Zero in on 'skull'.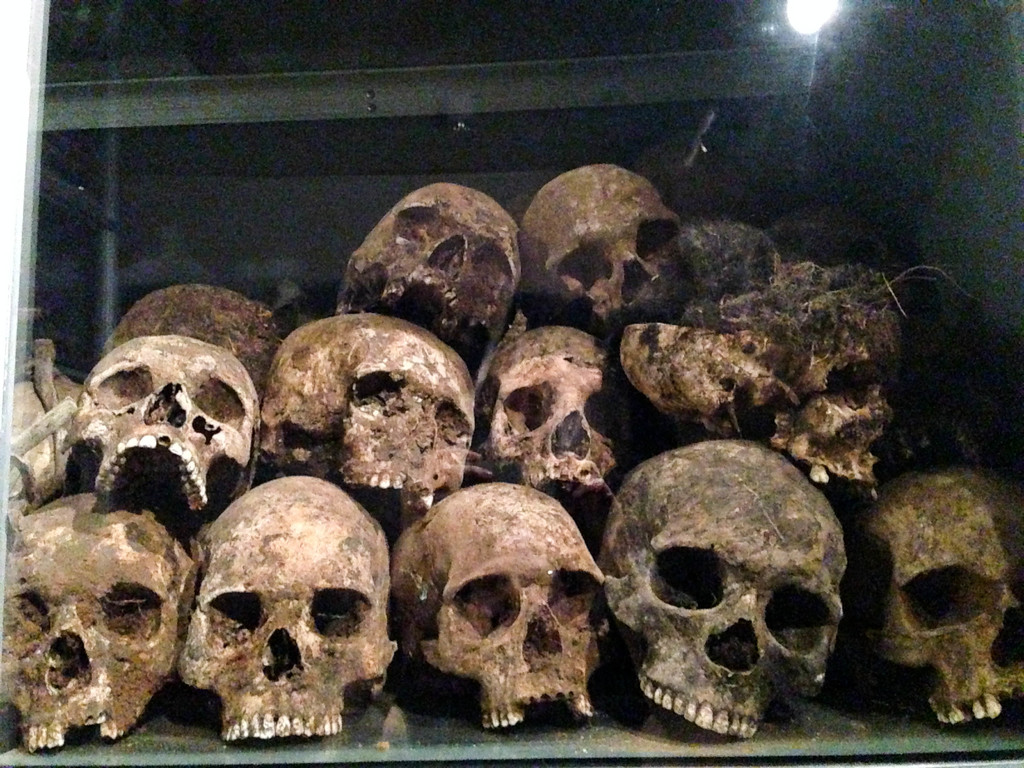
Zeroed in: locate(177, 470, 399, 741).
